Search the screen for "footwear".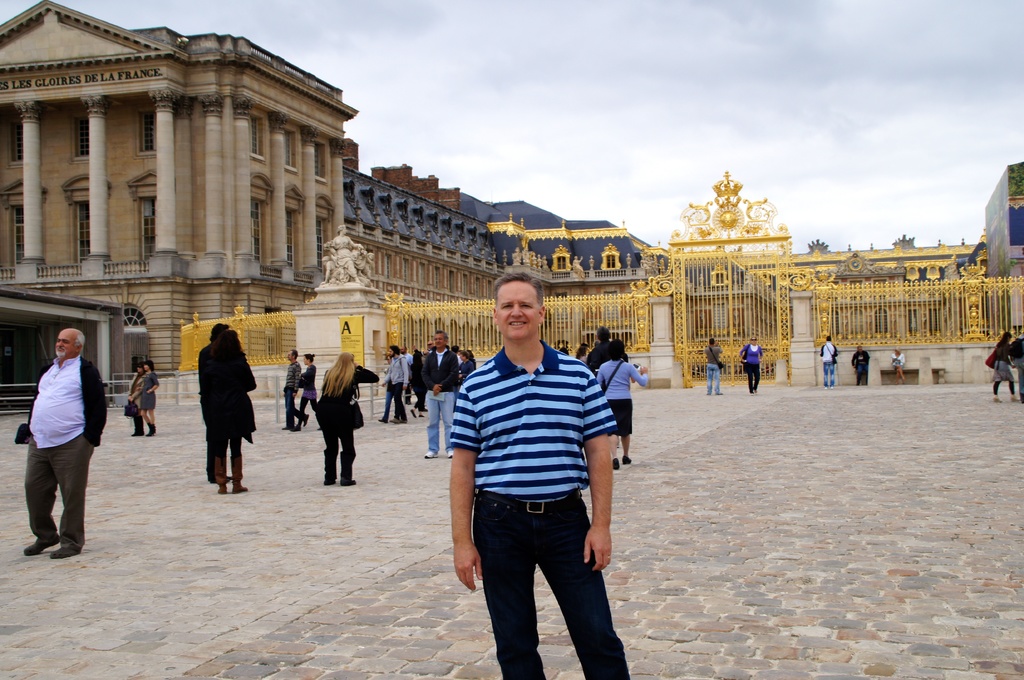
Found at <box>749,391,751,399</box>.
